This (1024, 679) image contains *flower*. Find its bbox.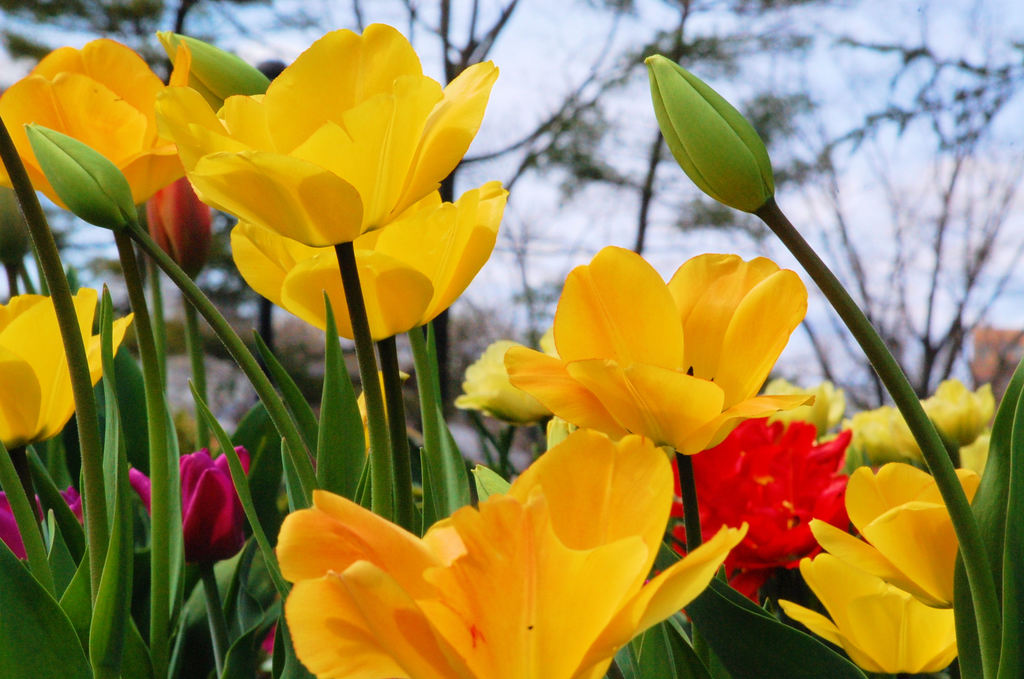
bbox(0, 490, 89, 562).
